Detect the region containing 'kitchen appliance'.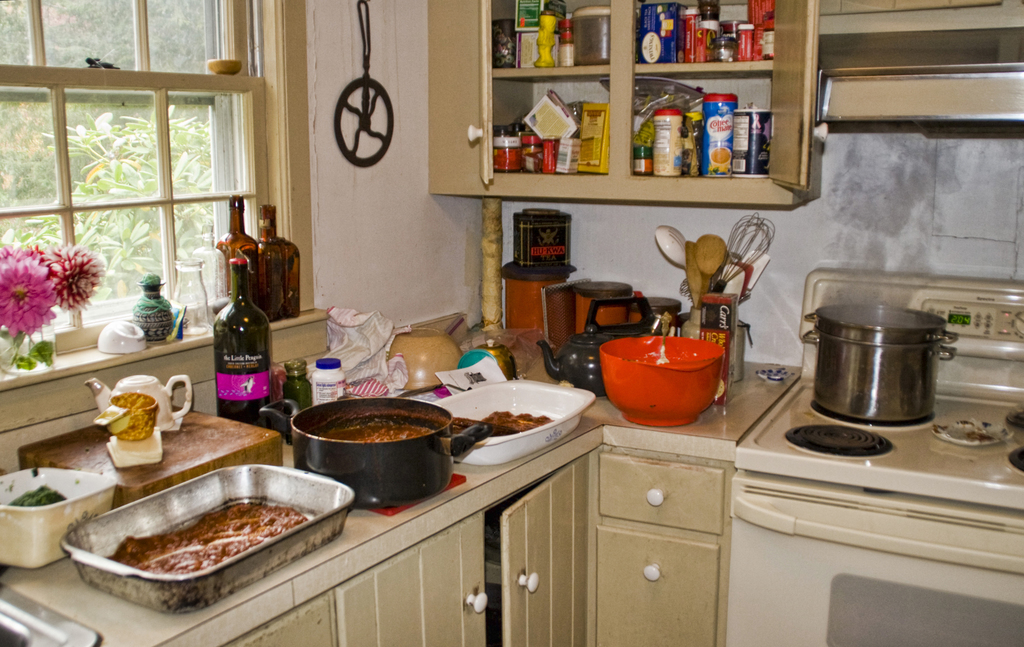
Rect(663, 303, 702, 330).
